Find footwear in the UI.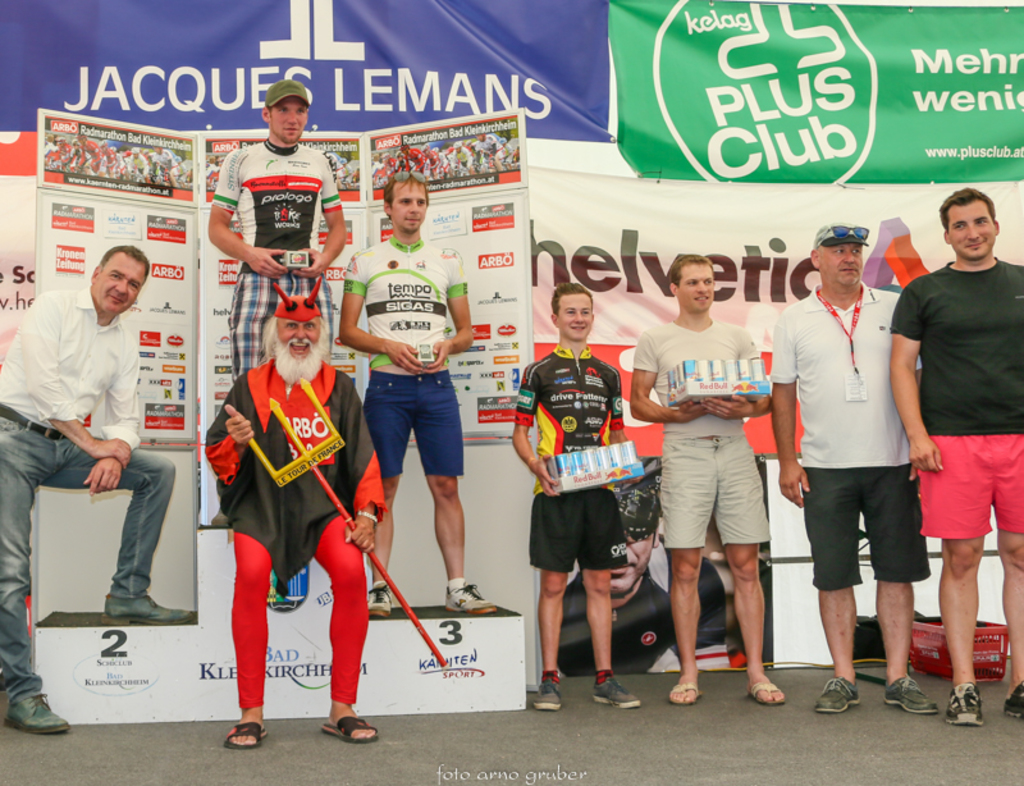
UI element at box(207, 511, 232, 529).
